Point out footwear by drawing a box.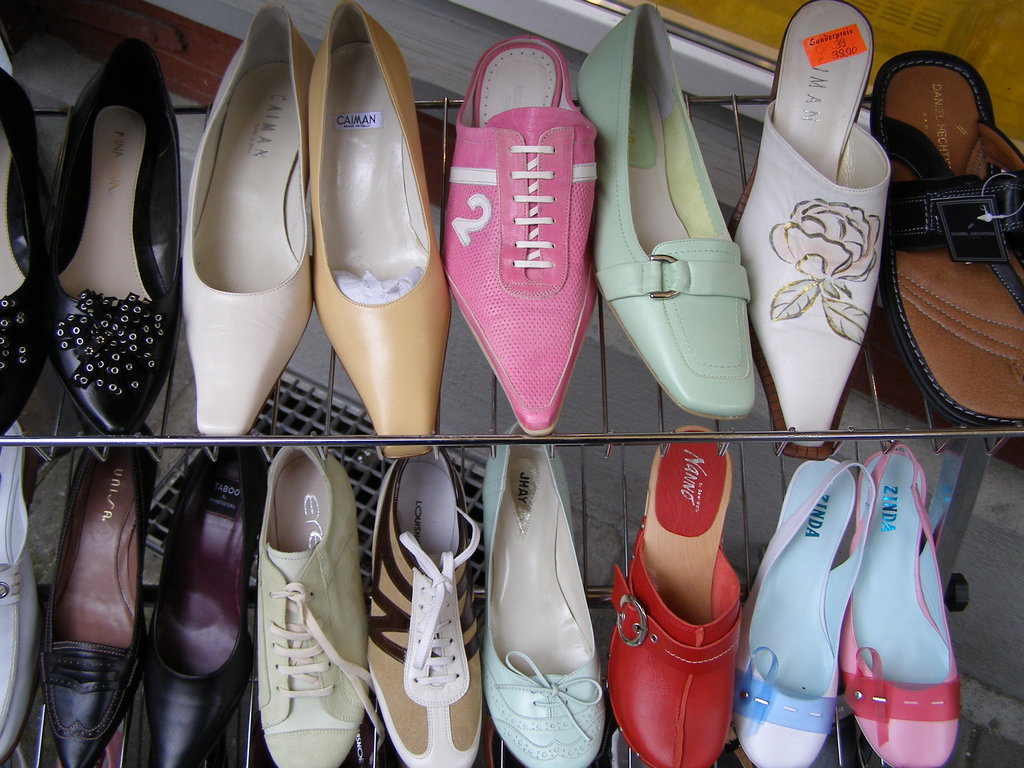
605,426,741,767.
